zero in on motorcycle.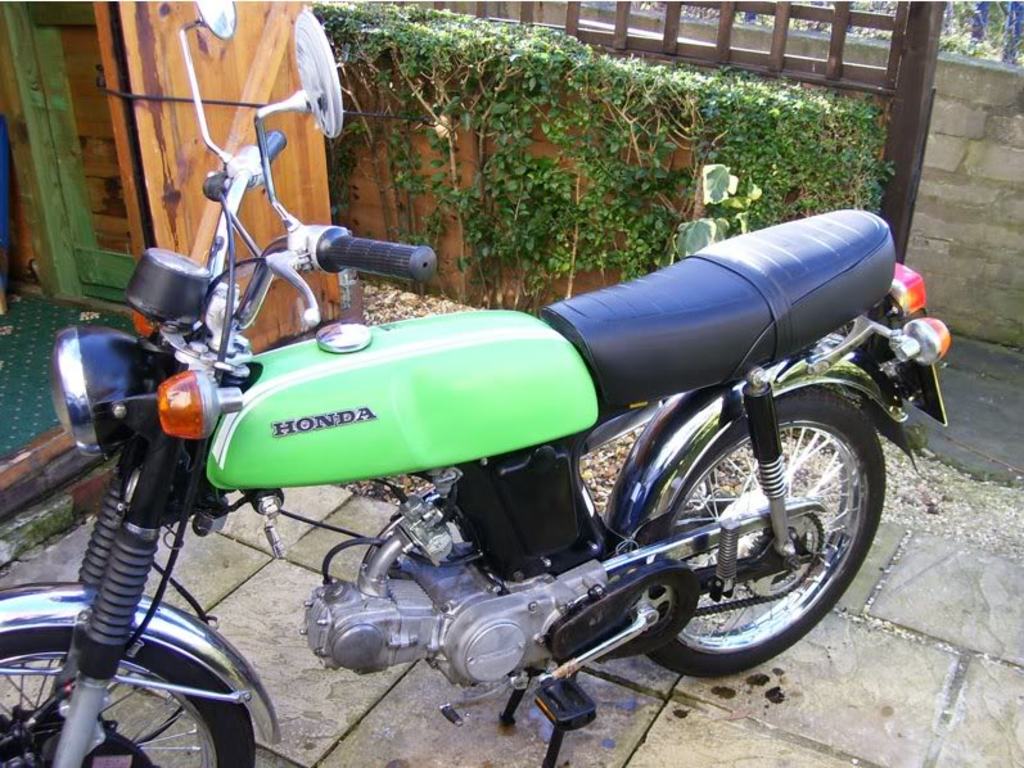
Zeroed in: BBox(5, 164, 934, 767).
